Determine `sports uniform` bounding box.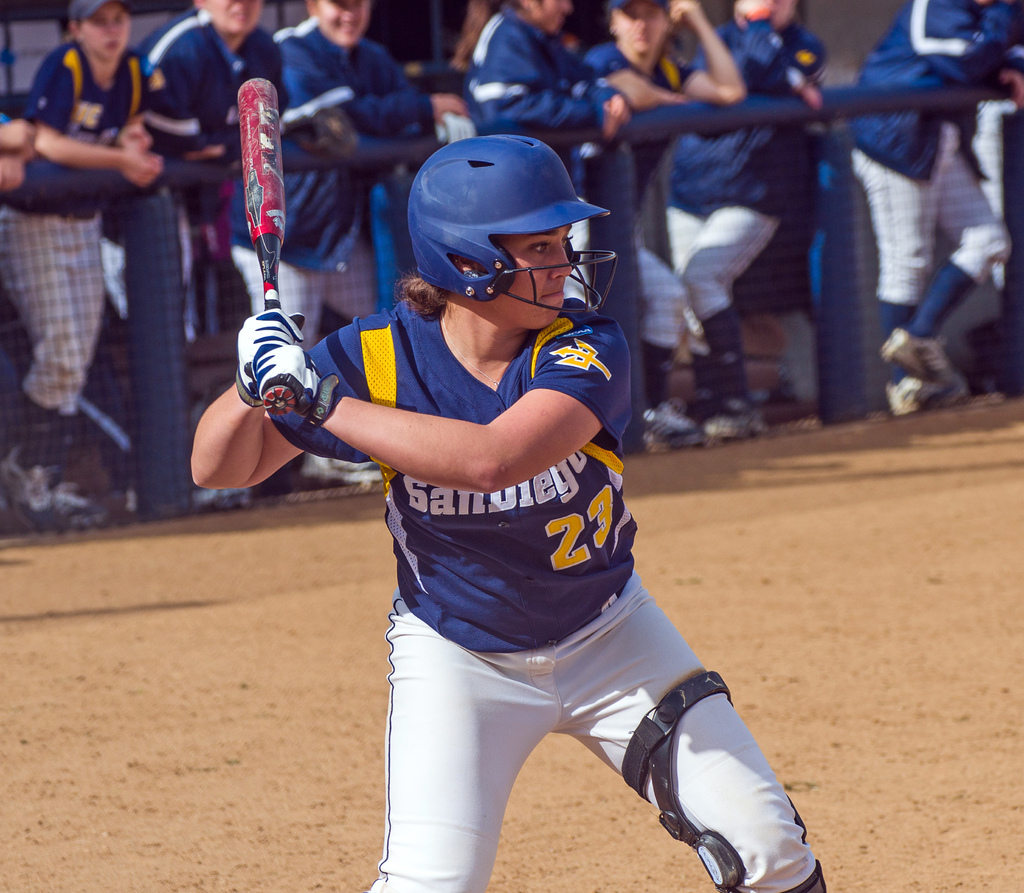
Determined: bbox(127, 0, 307, 336).
